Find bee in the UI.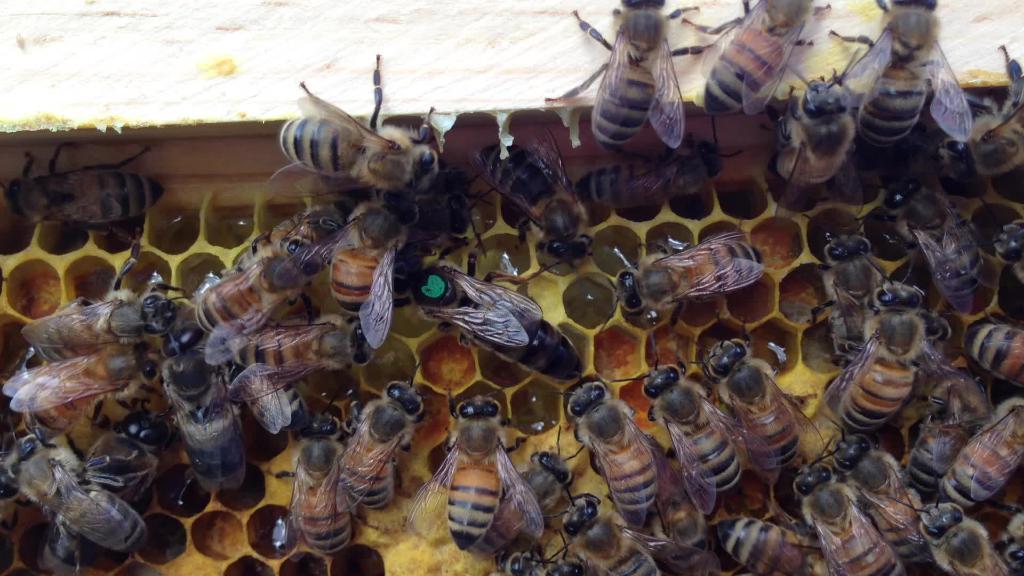
UI element at rect(771, 60, 870, 232).
